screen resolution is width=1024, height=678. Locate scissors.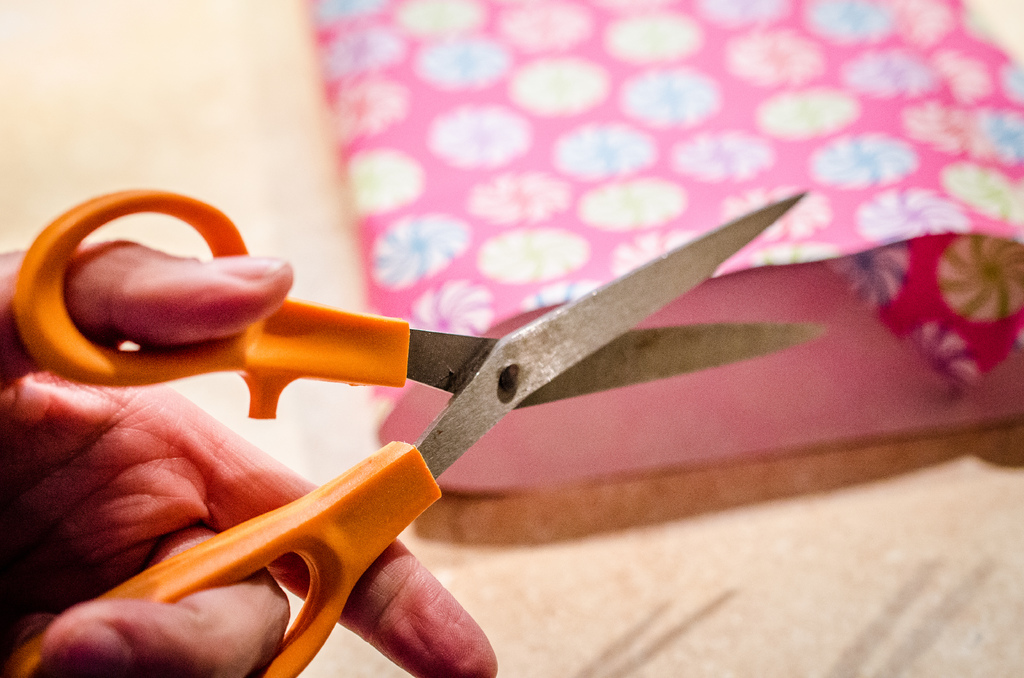
<bbox>0, 171, 832, 677</bbox>.
